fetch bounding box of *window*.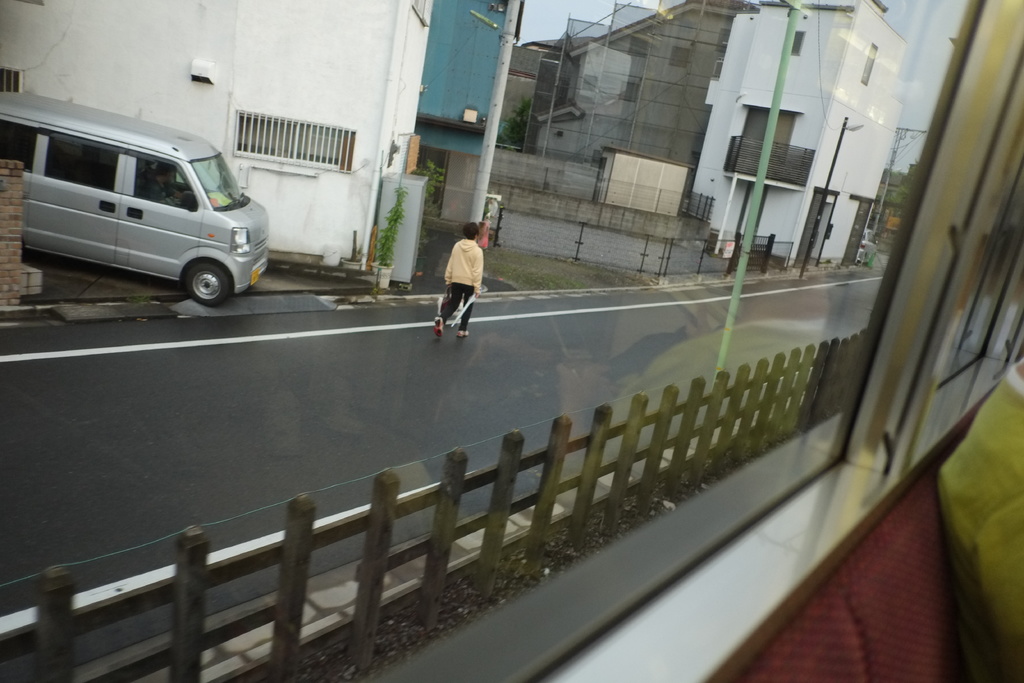
Bbox: [x1=669, y1=41, x2=693, y2=74].
